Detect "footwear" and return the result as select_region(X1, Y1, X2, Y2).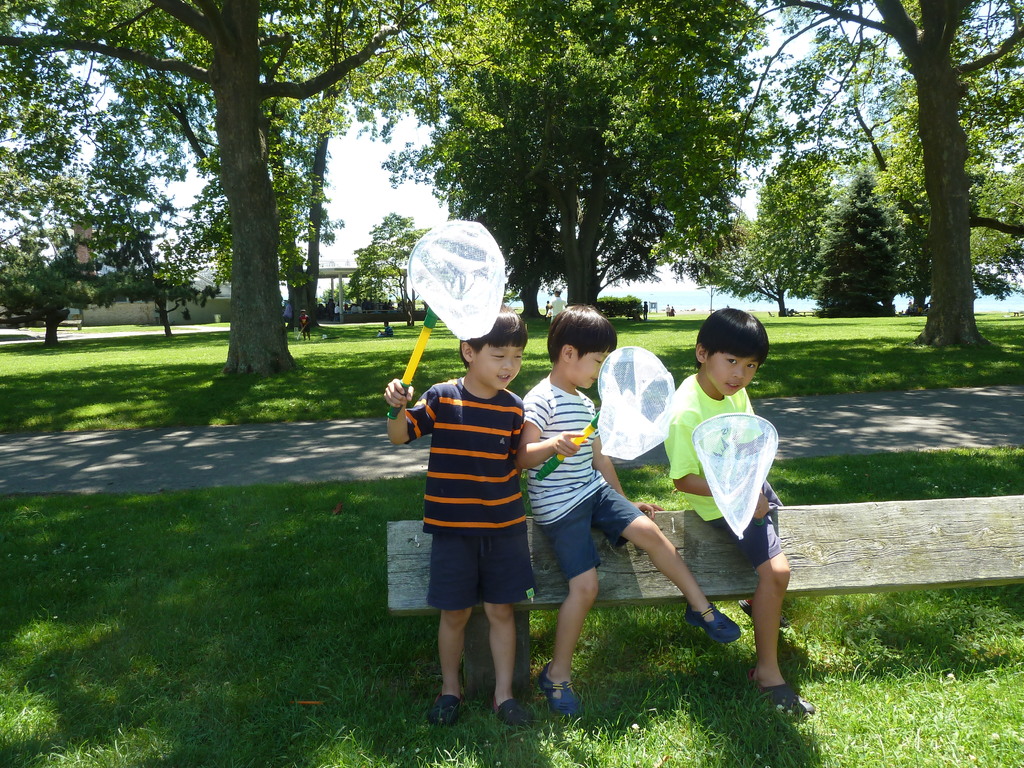
select_region(756, 666, 808, 705).
